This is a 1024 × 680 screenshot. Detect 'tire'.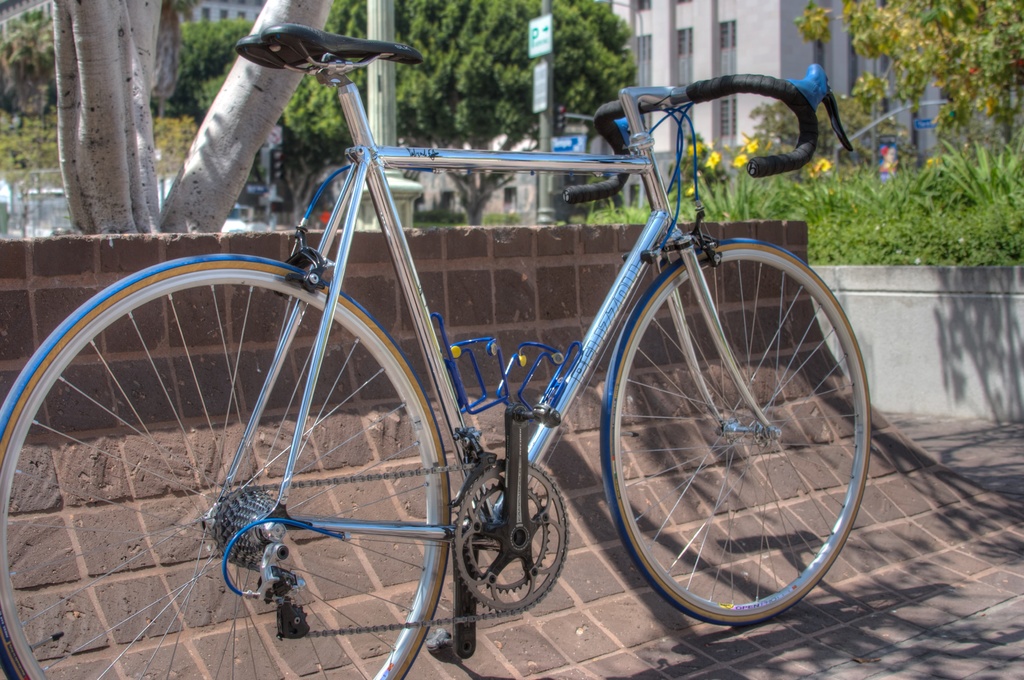
l=0, t=255, r=454, b=679.
